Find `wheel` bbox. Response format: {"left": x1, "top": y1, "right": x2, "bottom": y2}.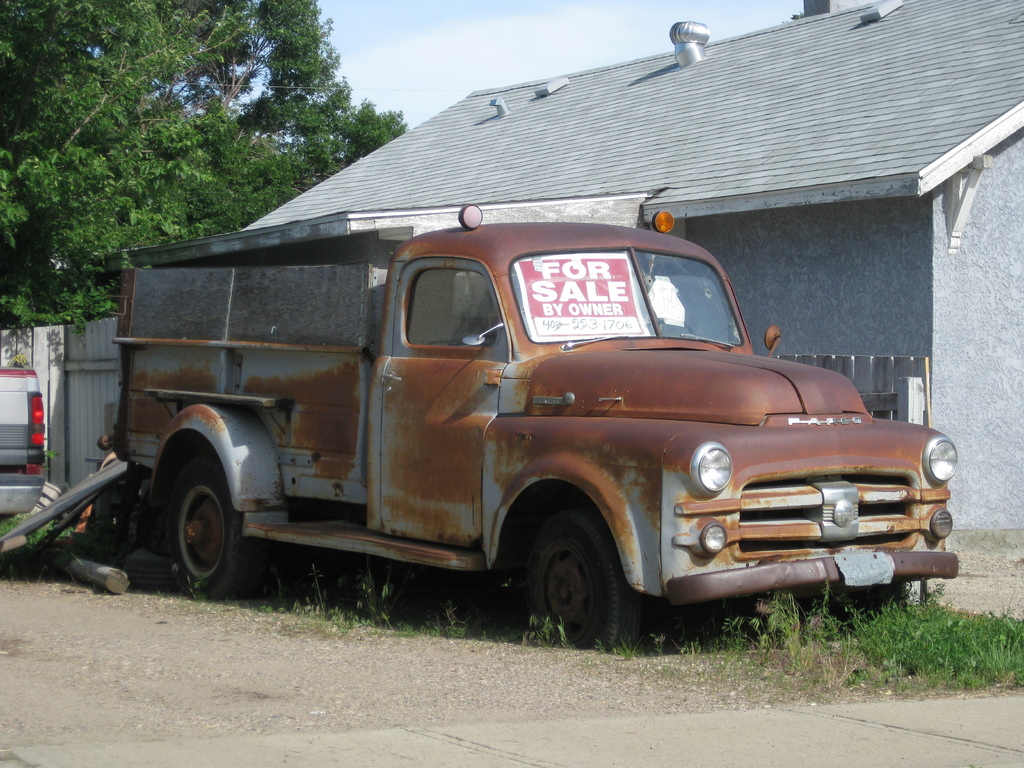
{"left": 645, "top": 315, "right": 695, "bottom": 332}.
